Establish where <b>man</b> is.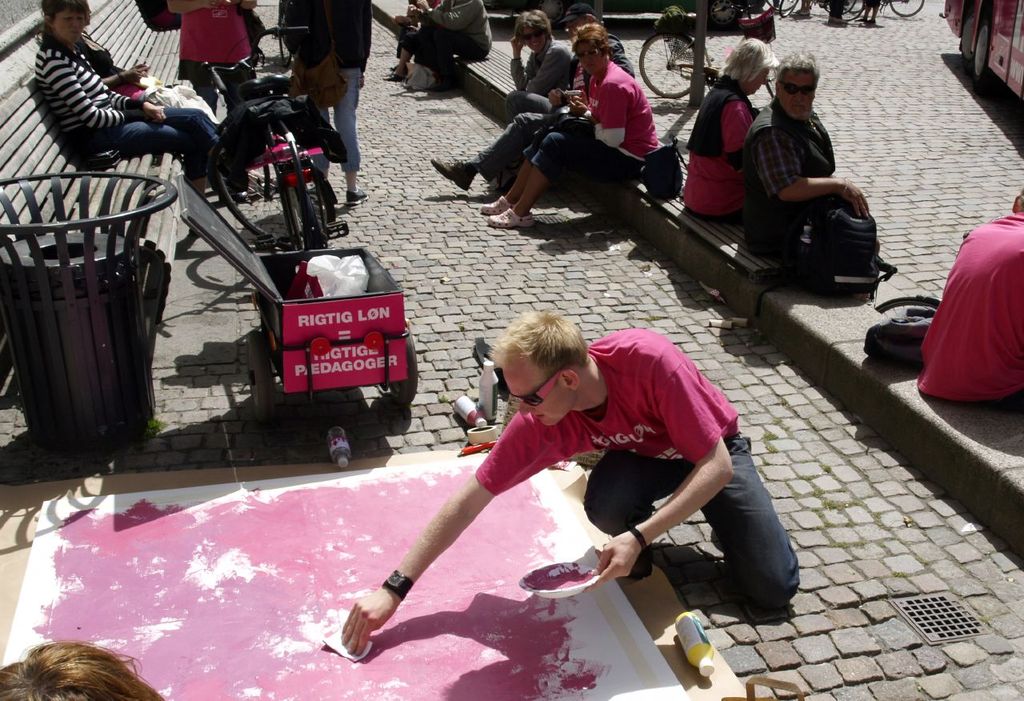
Established at <bbox>414, 0, 496, 89</bbox>.
